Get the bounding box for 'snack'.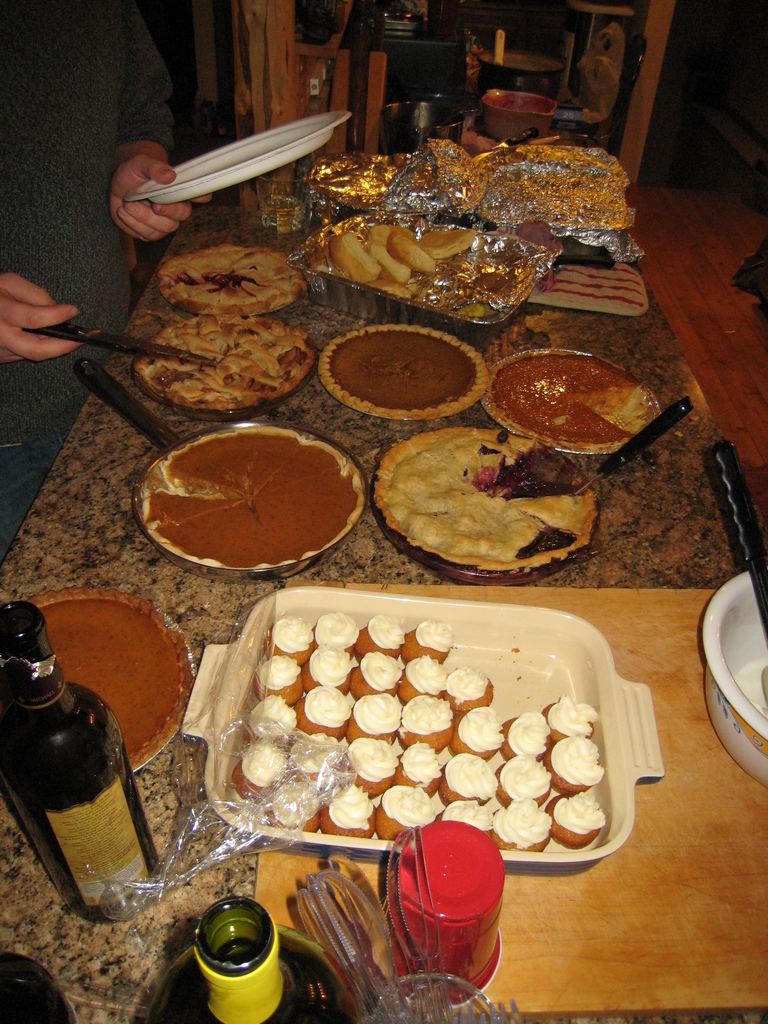
x1=369 y1=283 x2=411 y2=295.
